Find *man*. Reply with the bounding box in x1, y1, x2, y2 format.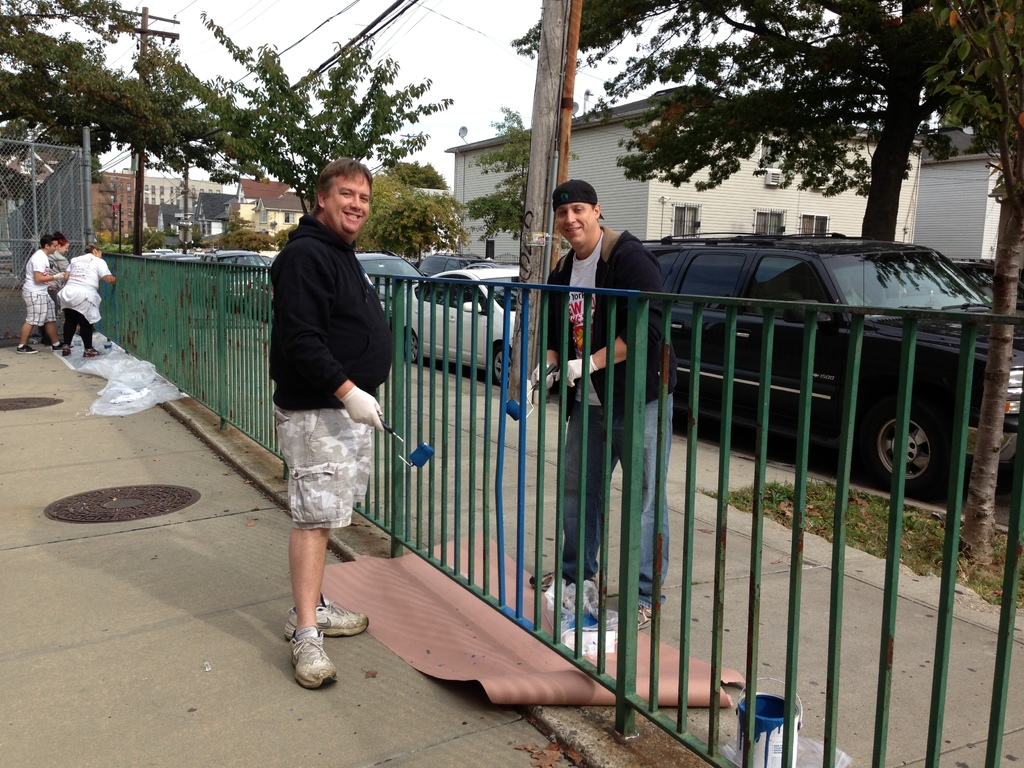
525, 179, 668, 632.
